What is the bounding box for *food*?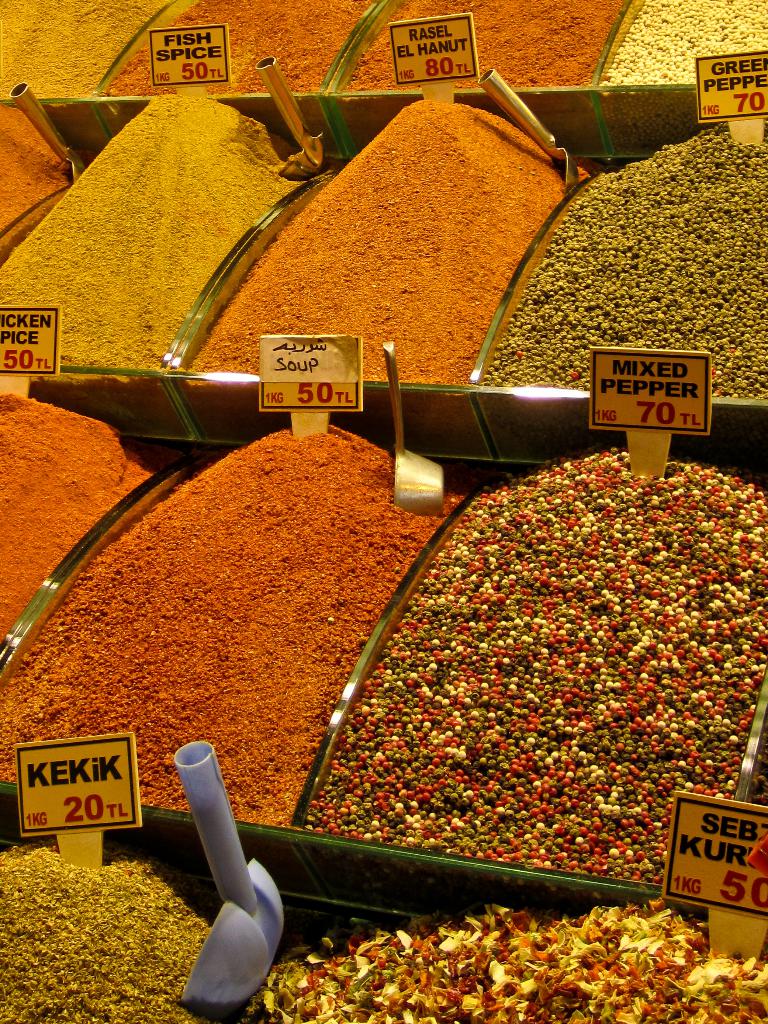
bbox(0, 416, 455, 834).
